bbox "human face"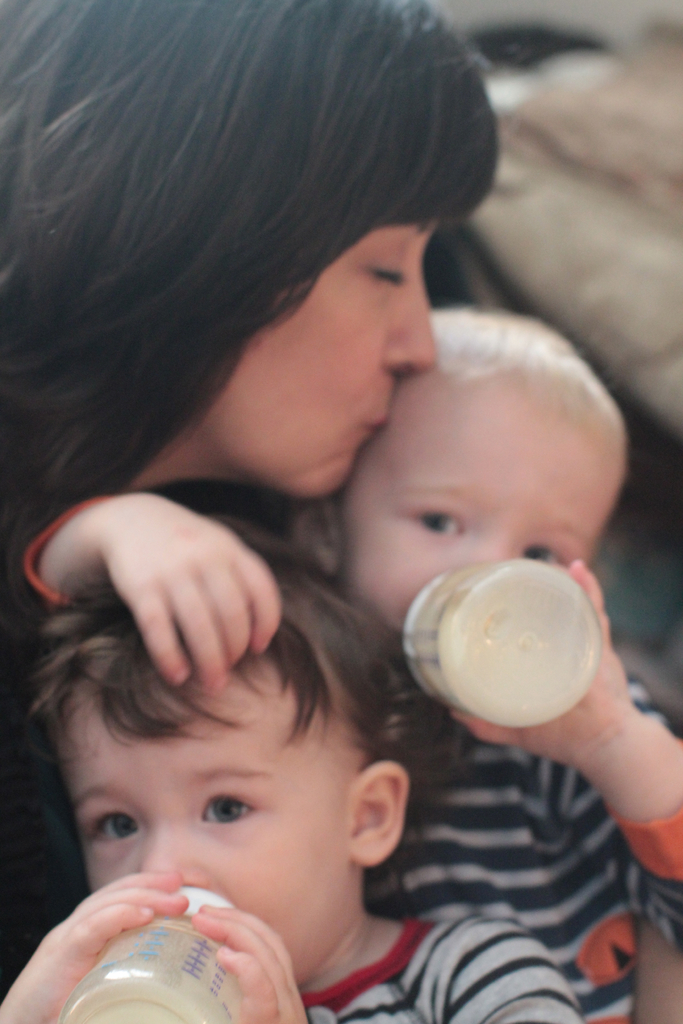
[211,218,437,497]
